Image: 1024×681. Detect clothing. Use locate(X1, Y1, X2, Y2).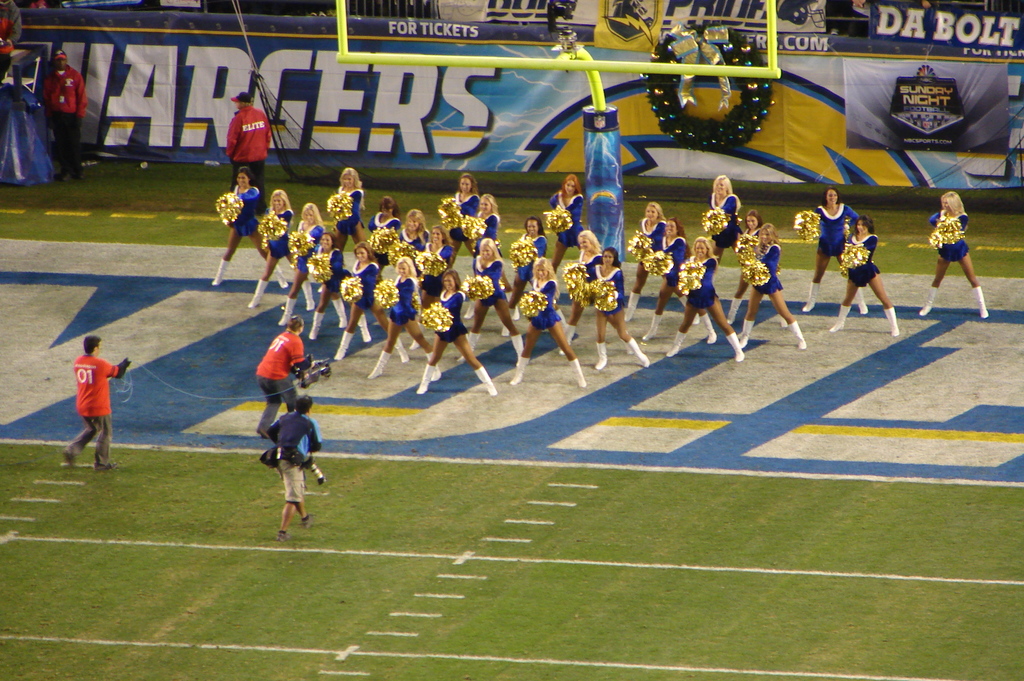
locate(850, 234, 879, 288).
